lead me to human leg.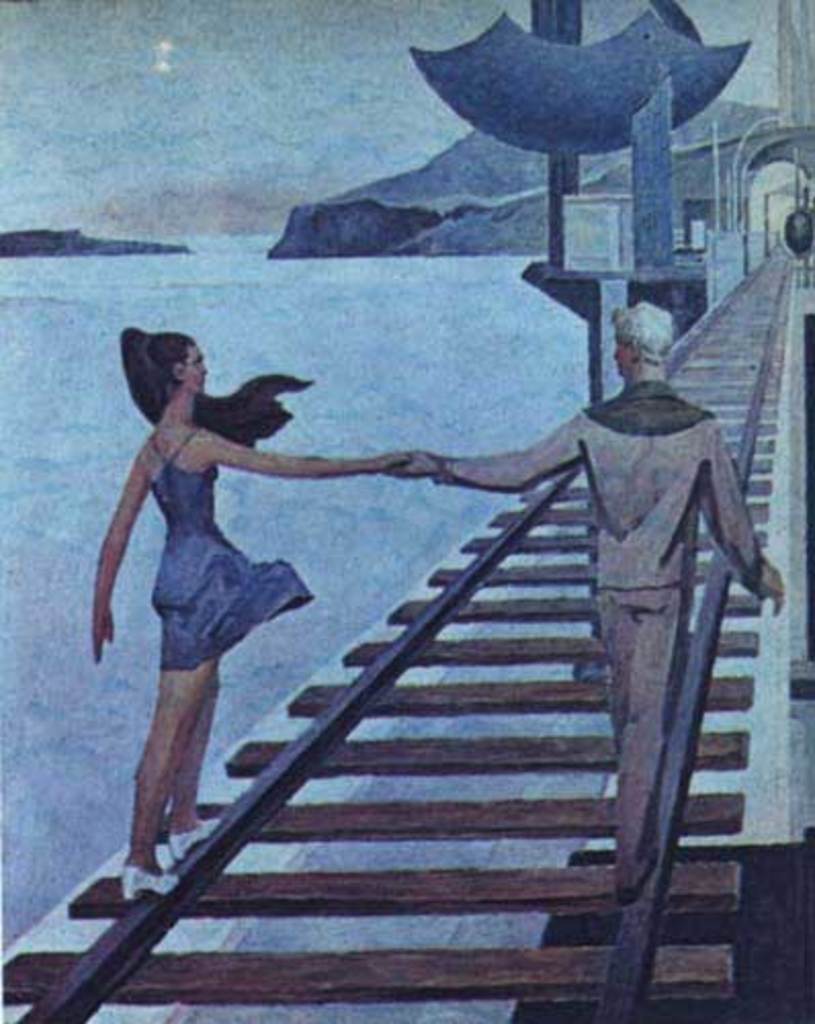
Lead to l=123, t=651, r=211, b=891.
